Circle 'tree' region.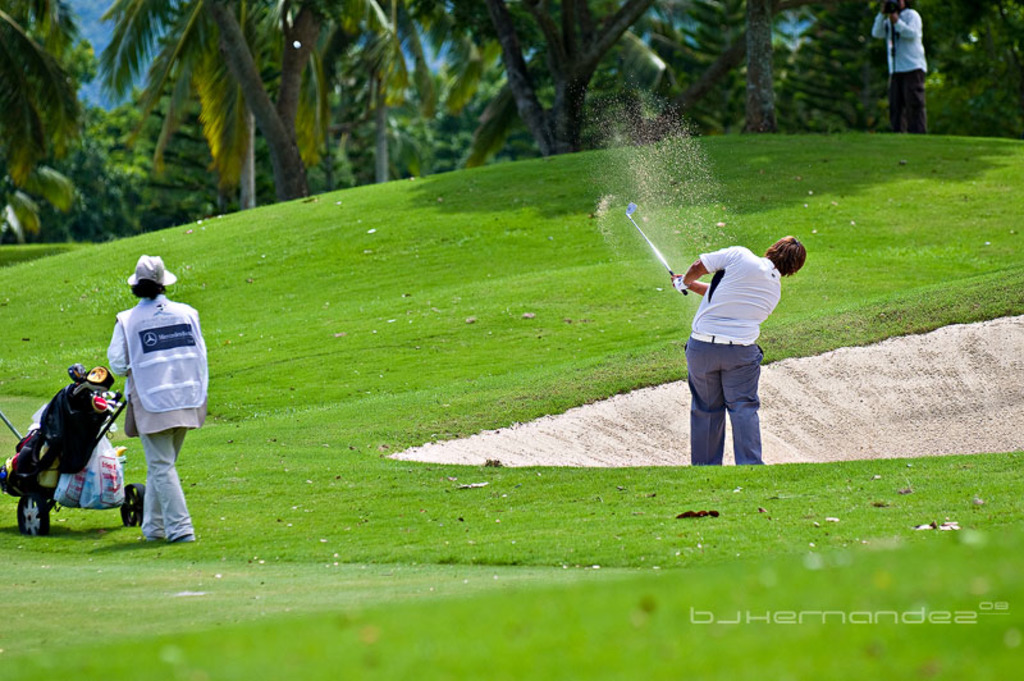
Region: region(97, 0, 305, 204).
